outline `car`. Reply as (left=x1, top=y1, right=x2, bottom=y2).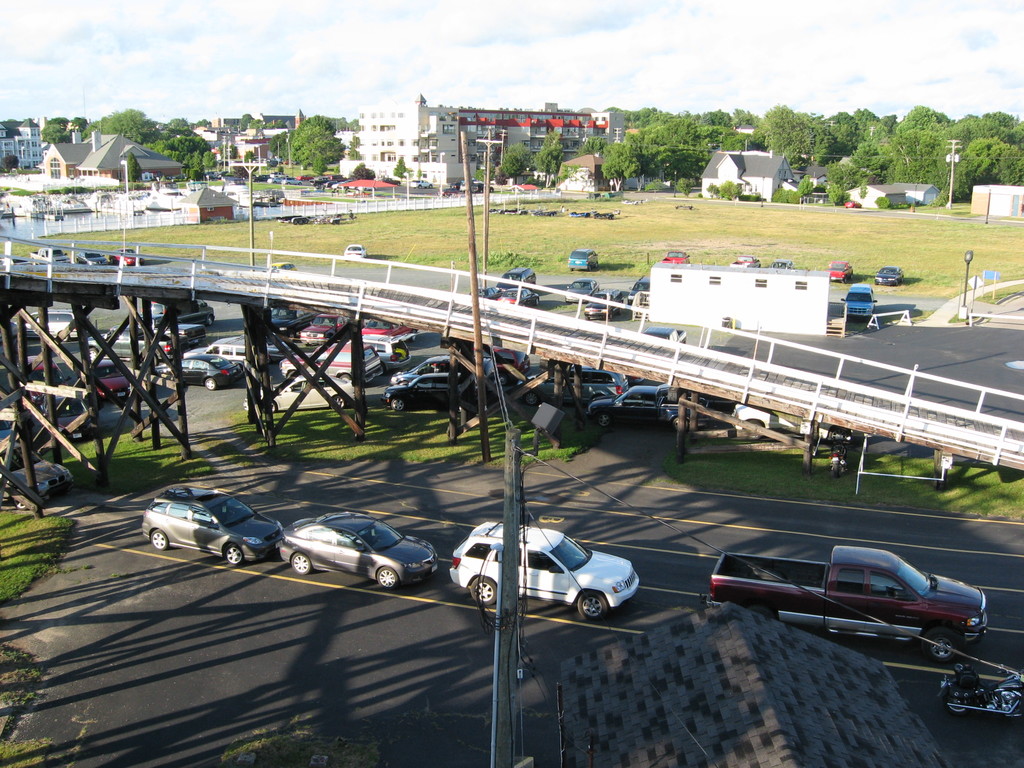
(left=666, top=249, right=691, bottom=265).
